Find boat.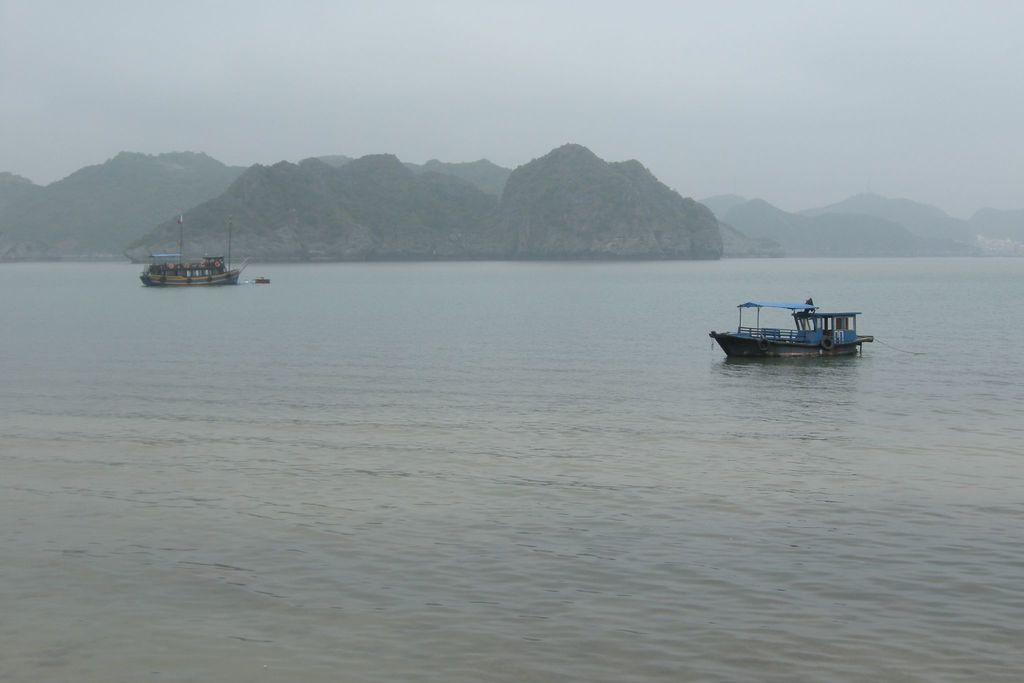
BBox(136, 211, 250, 288).
